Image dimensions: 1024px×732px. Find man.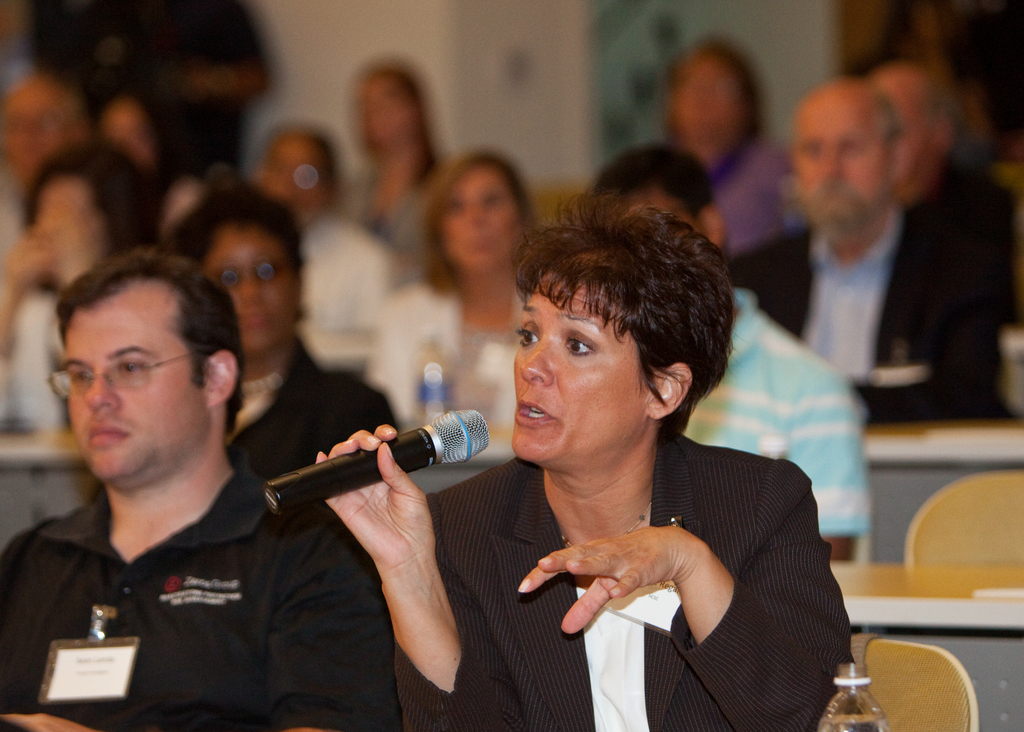
(x1=582, y1=145, x2=874, y2=564).
